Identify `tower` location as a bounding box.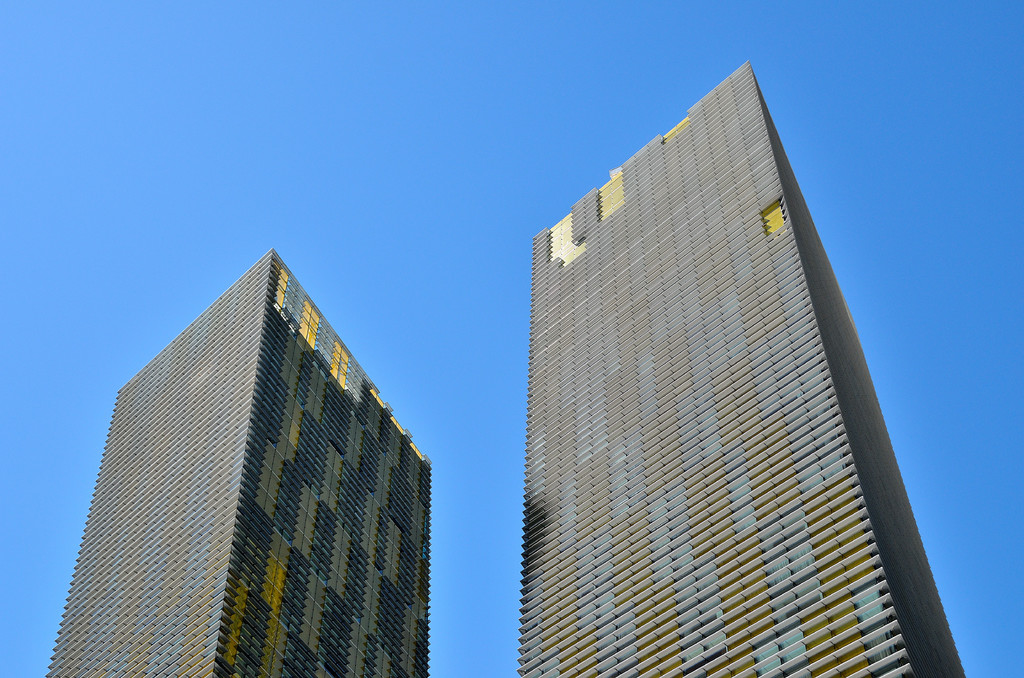
crop(464, 54, 992, 671).
